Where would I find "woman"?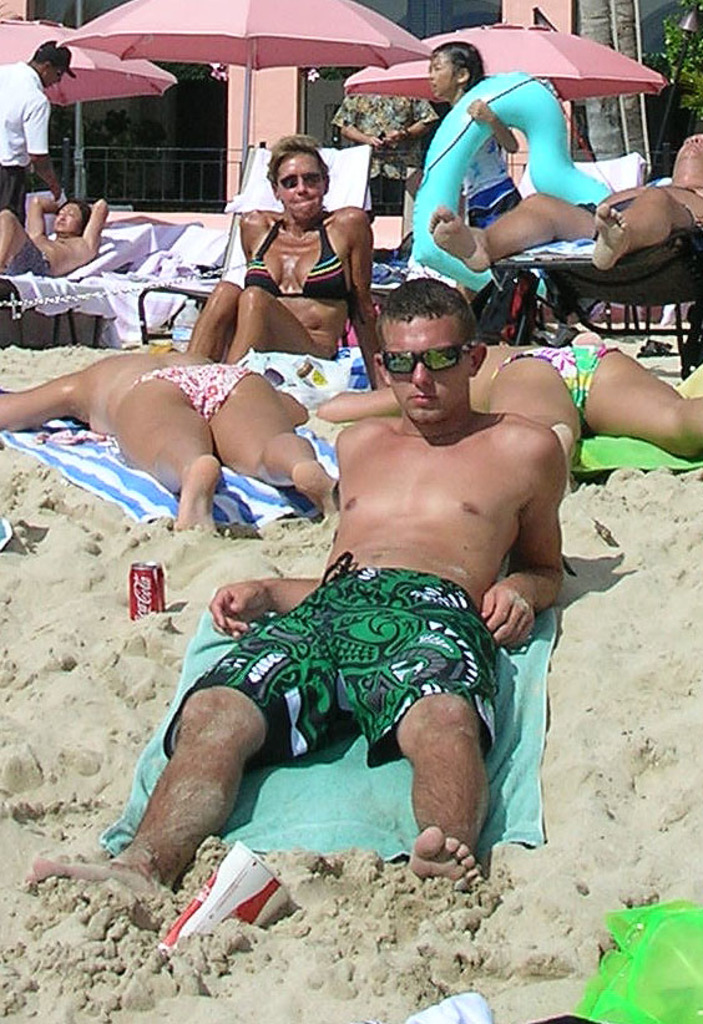
At (192, 126, 390, 389).
